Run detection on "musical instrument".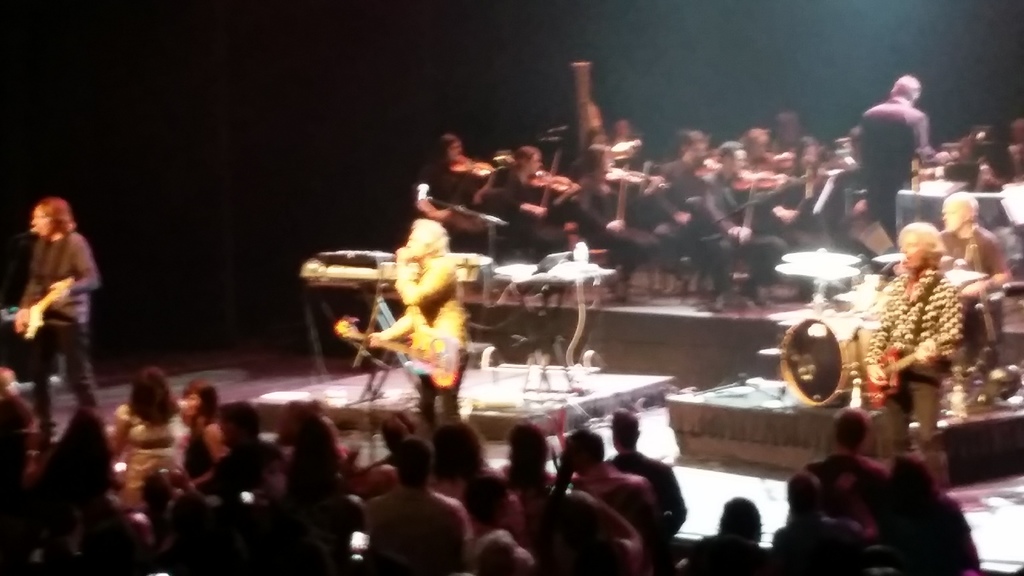
Result: [596, 158, 664, 243].
